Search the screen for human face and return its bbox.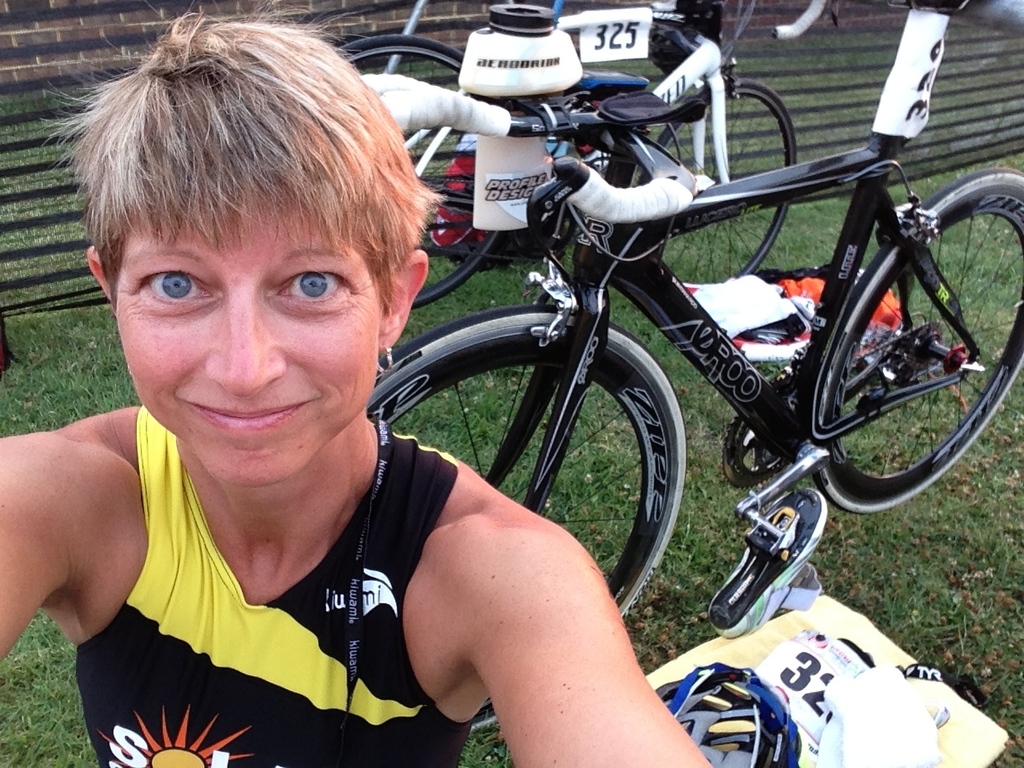
Found: region(109, 165, 382, 478).
